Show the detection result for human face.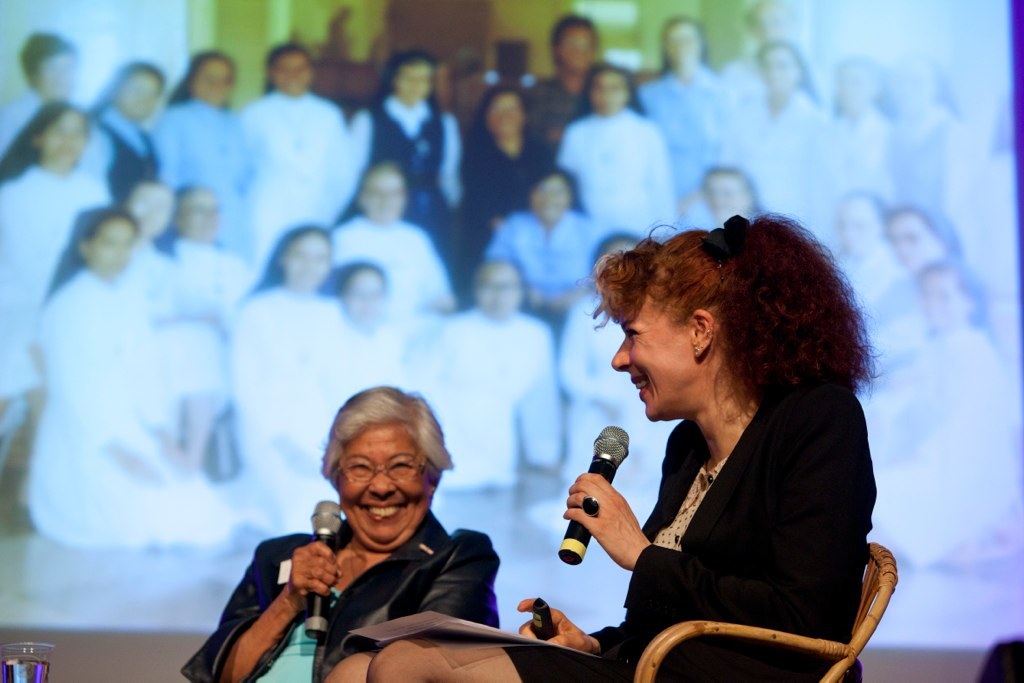
<region>598, 245, 634, 272</region>.
